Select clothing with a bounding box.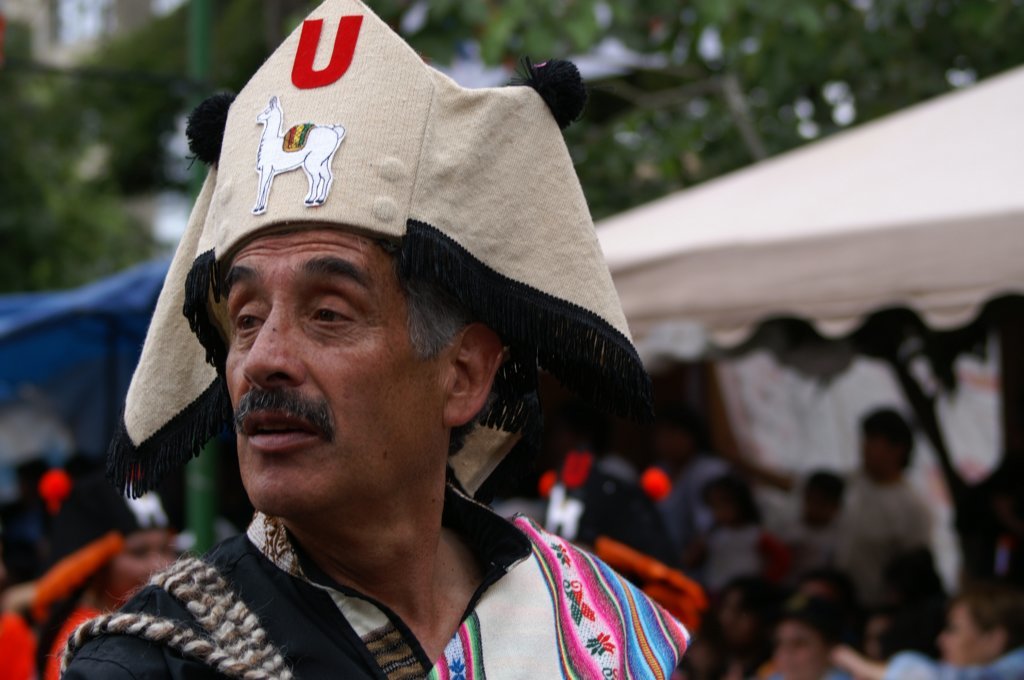
left=60, top=439, right=700, bottom=679.
